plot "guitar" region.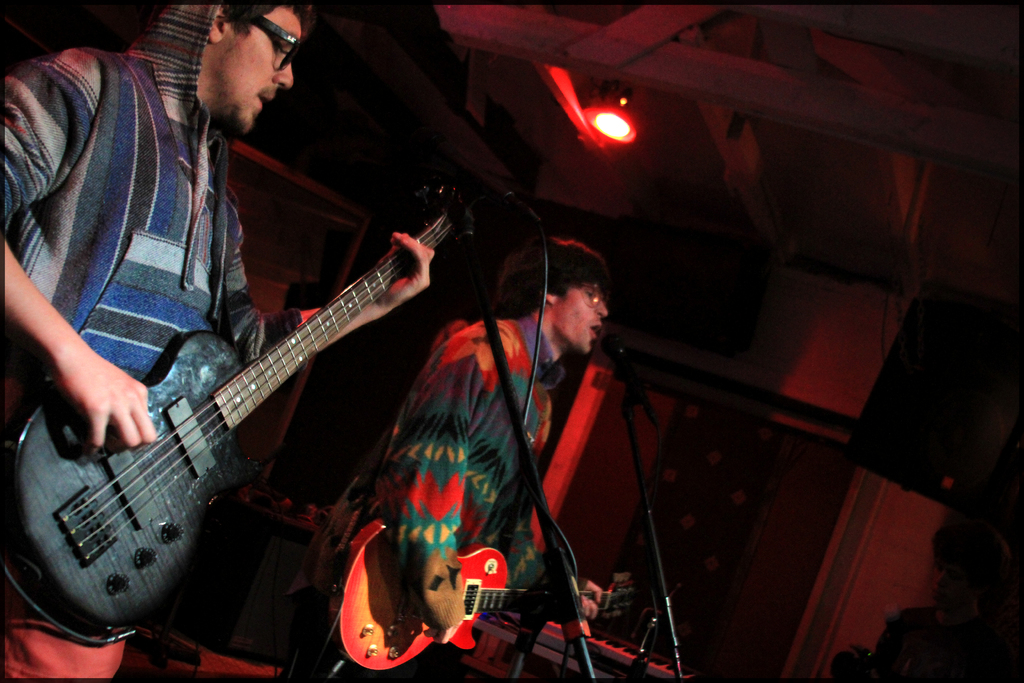
Plotted at <region>0, 179, 469, 629</region>.
